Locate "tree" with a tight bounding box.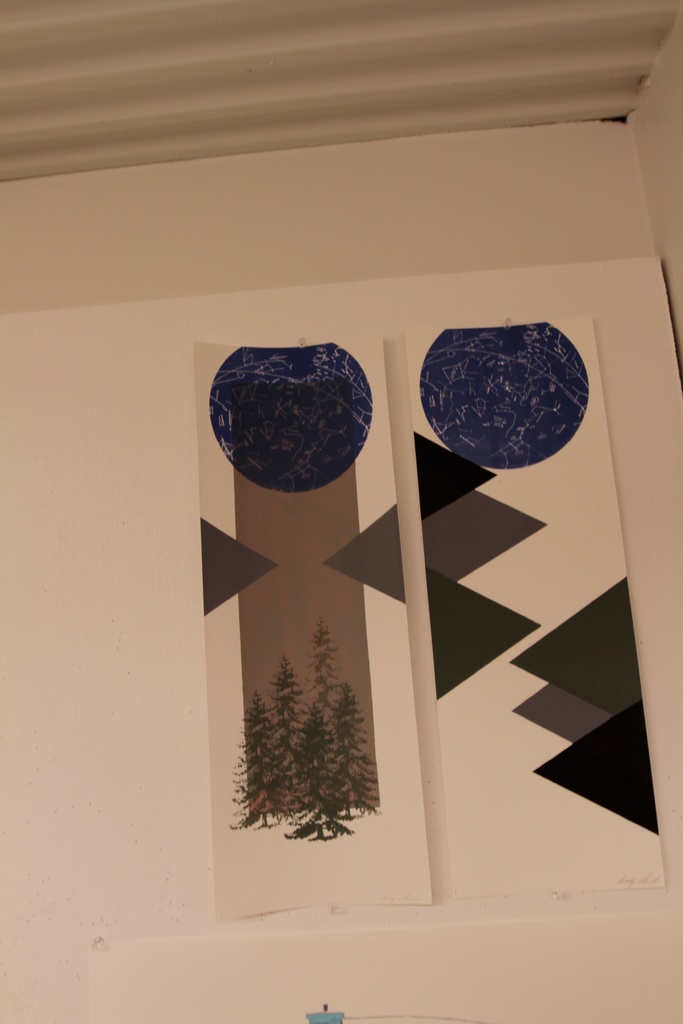
331:678:370:822.
